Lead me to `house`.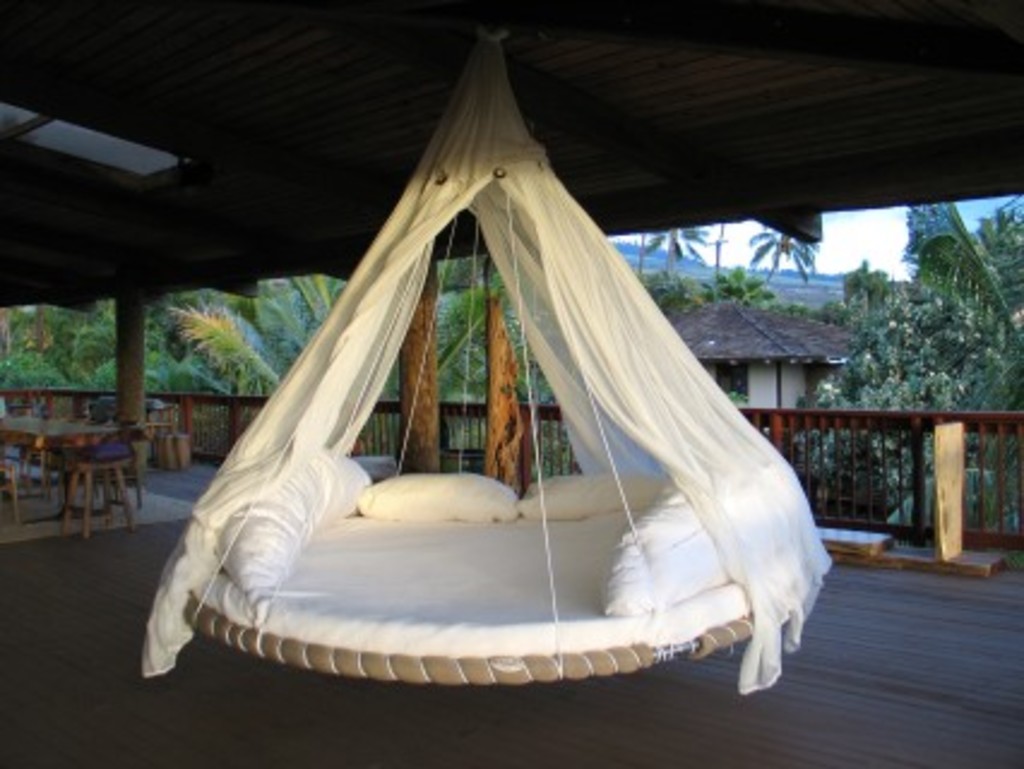
Lead to (671, 293, 863, 418).
